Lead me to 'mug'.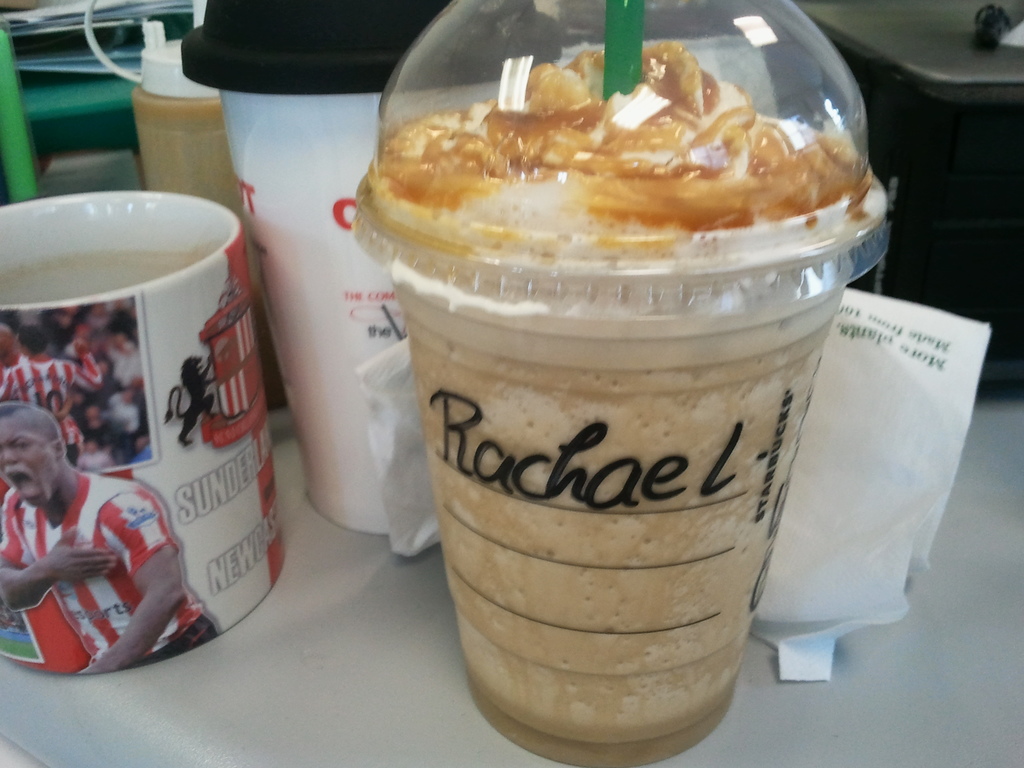
Lead to bbox=[0, 188, 288, 676].
